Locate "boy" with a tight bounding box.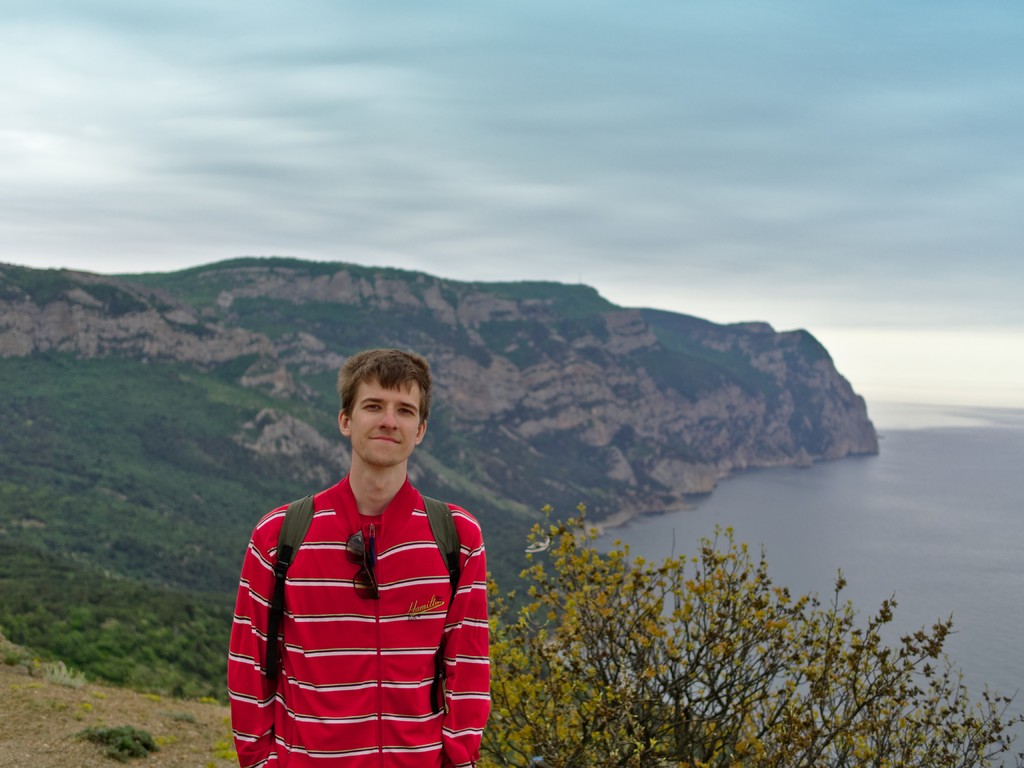
pyautogui.locateOnScreen(216, 355, 513, 764).
